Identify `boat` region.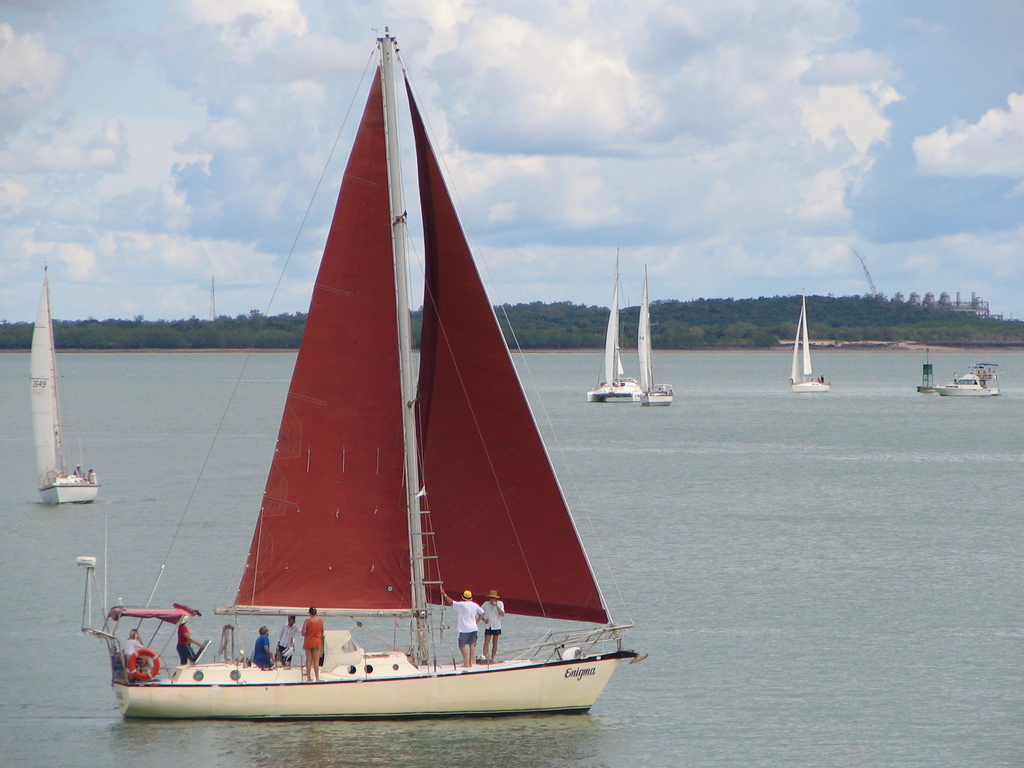
Region: <region>929, 362, 1001, 394</region>.
